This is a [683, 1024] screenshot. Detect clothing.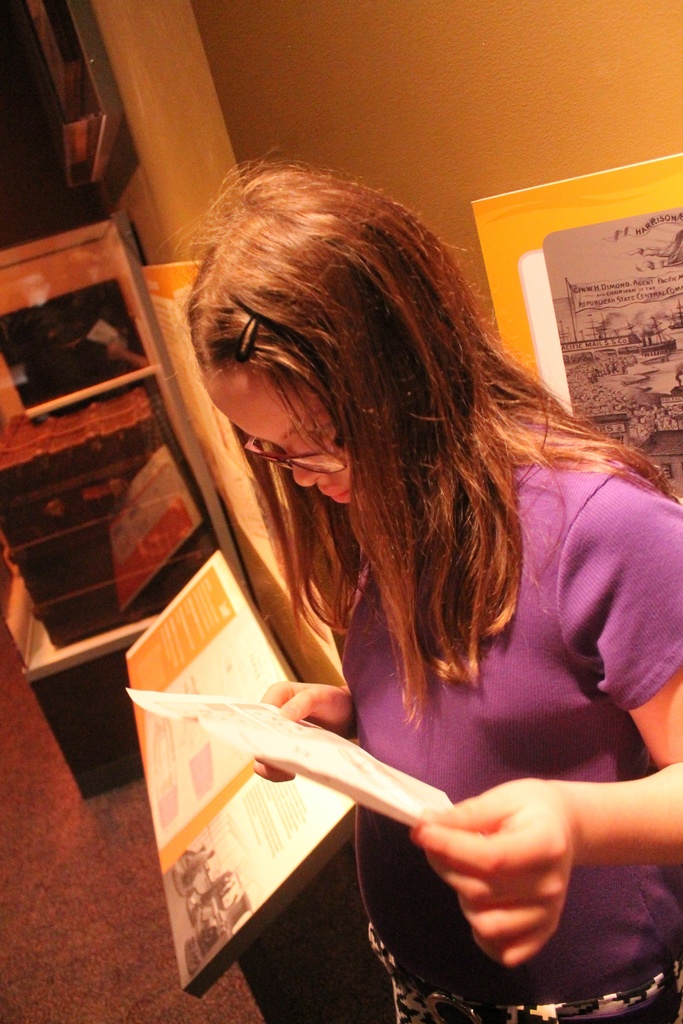
[x1=354, y1=400, x2=682, y2=1023].
